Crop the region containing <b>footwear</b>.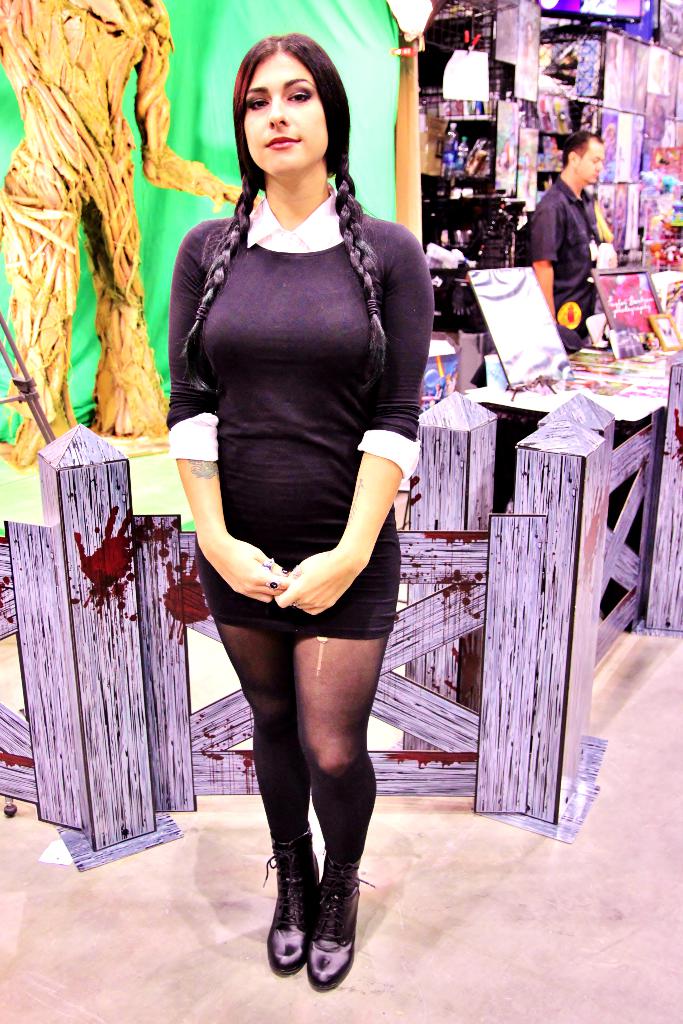
Crop region: <region>310, 832, 368, 988</region>.
